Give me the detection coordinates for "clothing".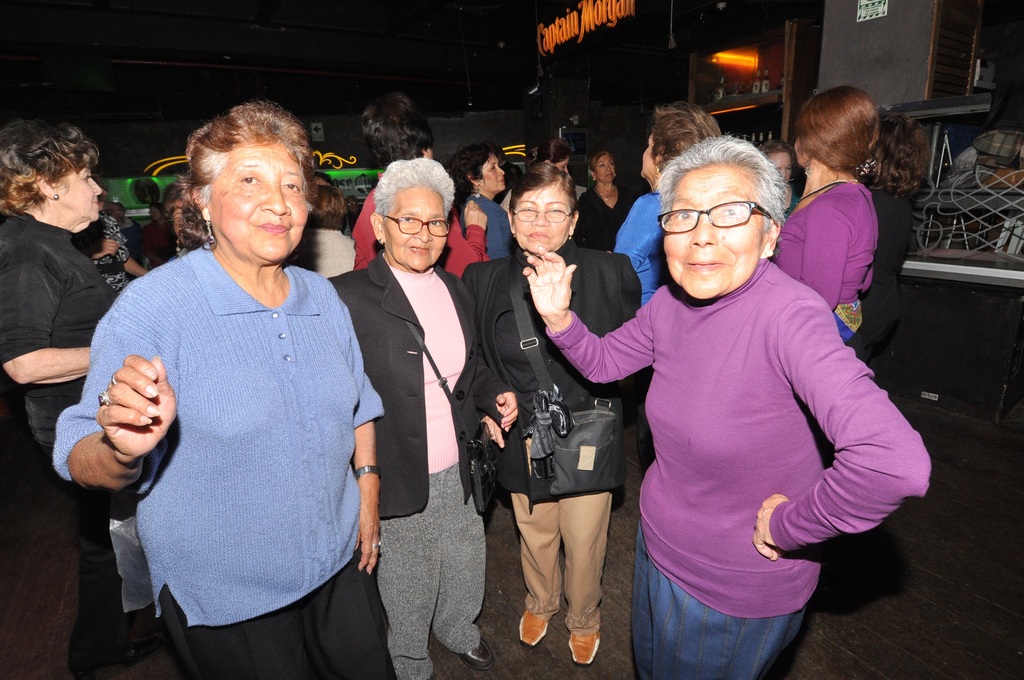
rect(571, 185, 635, 250).
